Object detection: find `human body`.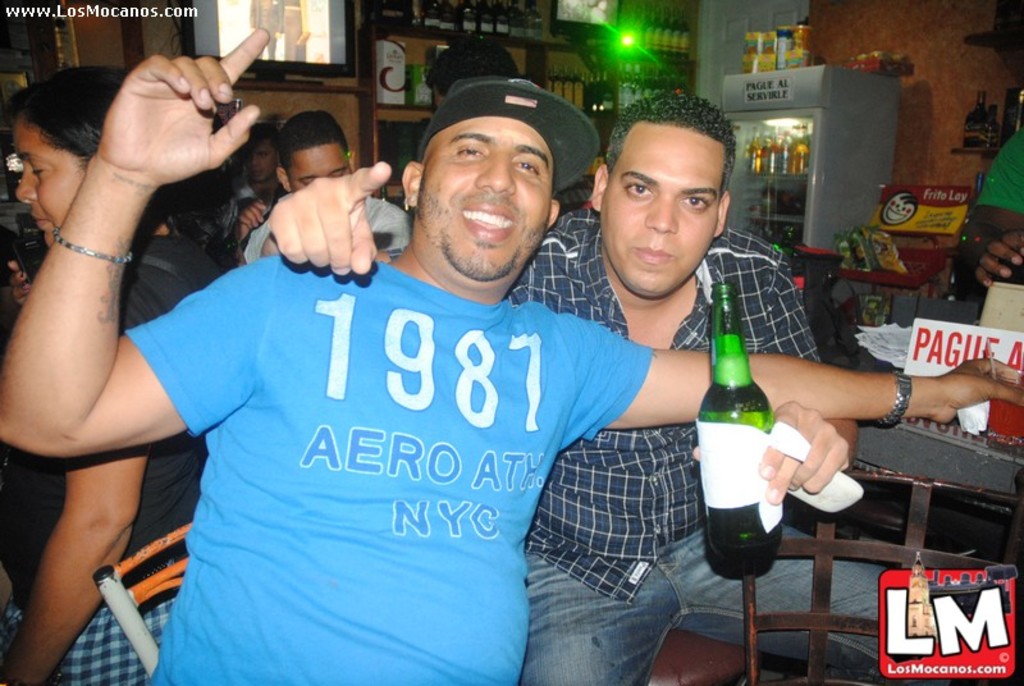
5,0,214,667.
